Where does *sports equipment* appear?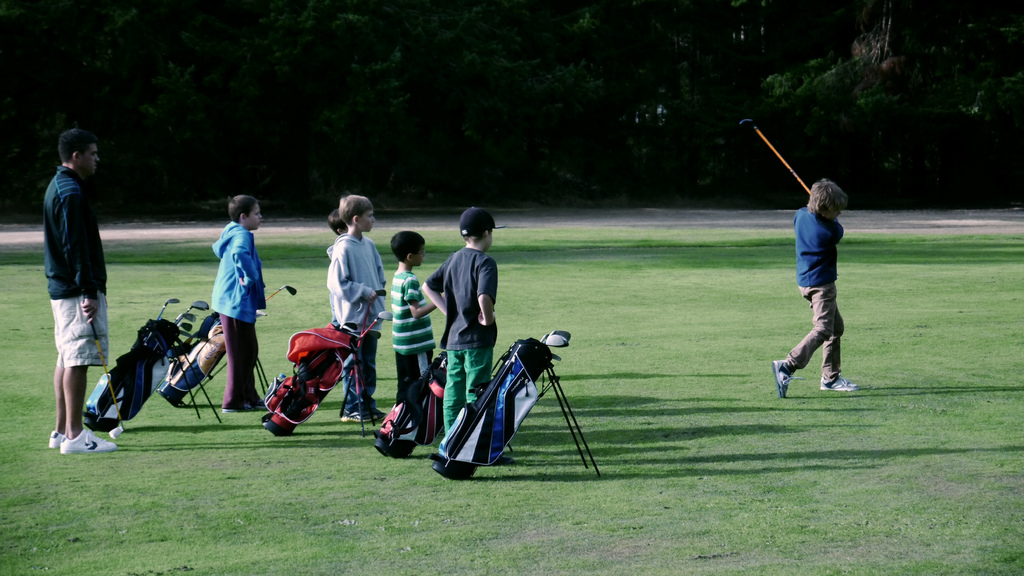
Appears at 341,287,388,419.
